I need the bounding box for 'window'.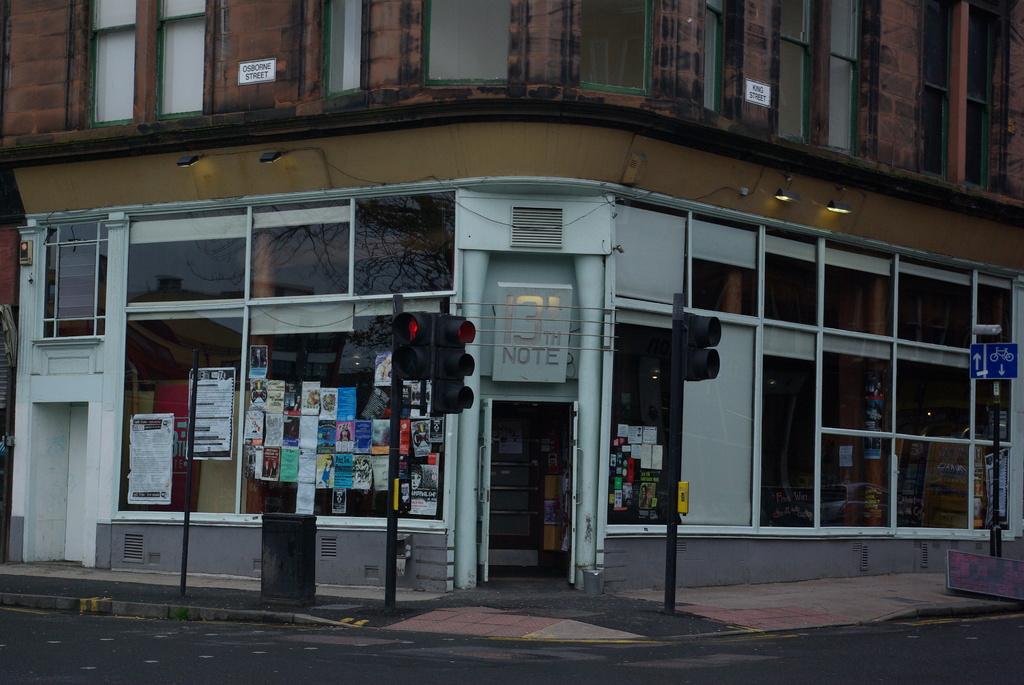
Here it is: <box>921,1,1015,177</box>.
